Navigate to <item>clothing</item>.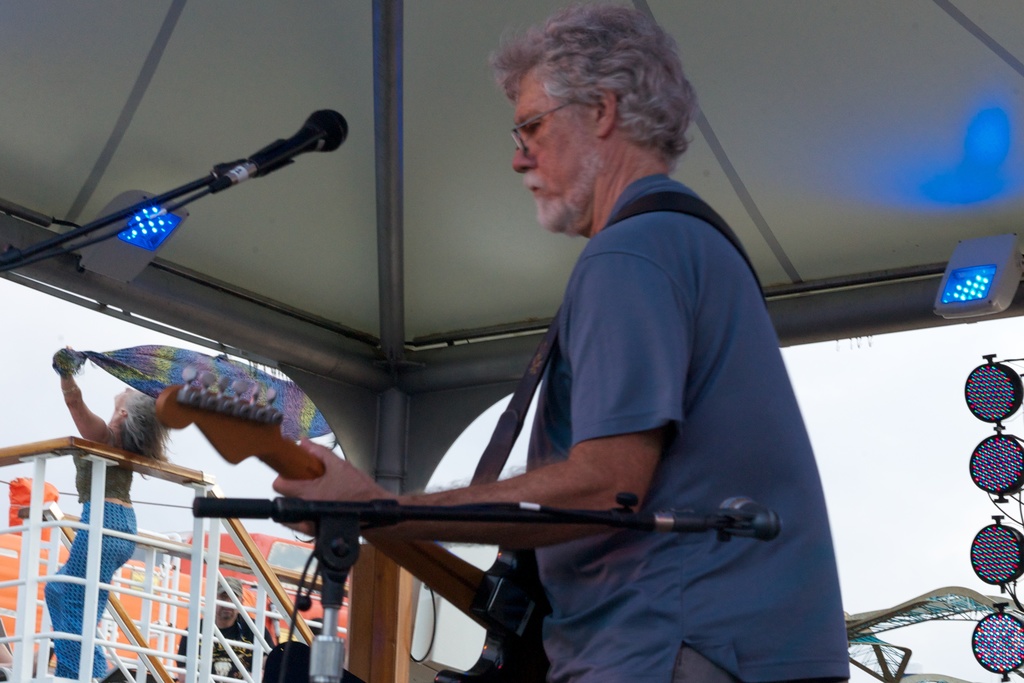
Navigation target: (476,136,831,631).
